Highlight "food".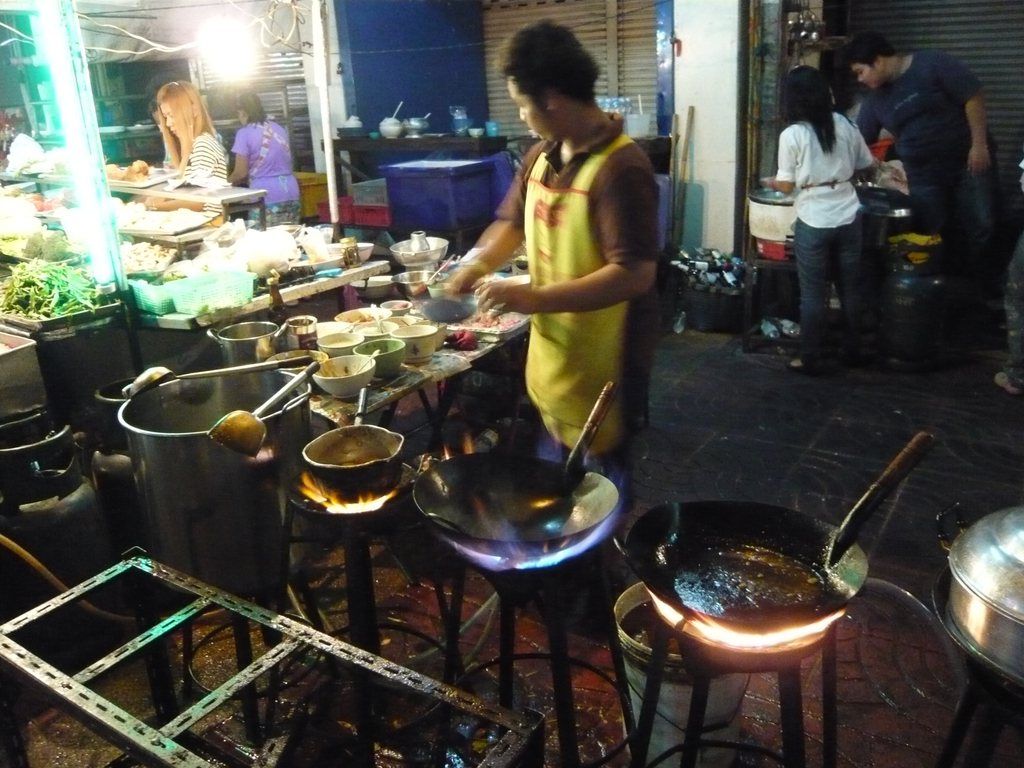
Highlighted region: 120,193,215,239.
